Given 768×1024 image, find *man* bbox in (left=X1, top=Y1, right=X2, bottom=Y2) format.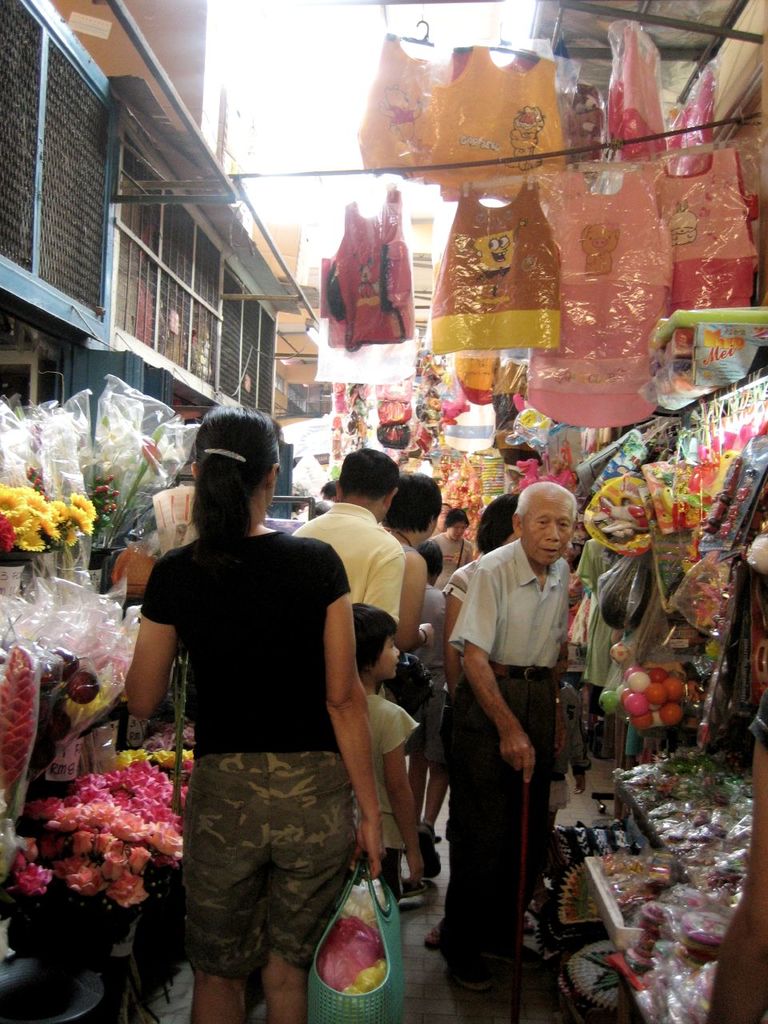
(left=285, top=448, right=406, bottom=626).
